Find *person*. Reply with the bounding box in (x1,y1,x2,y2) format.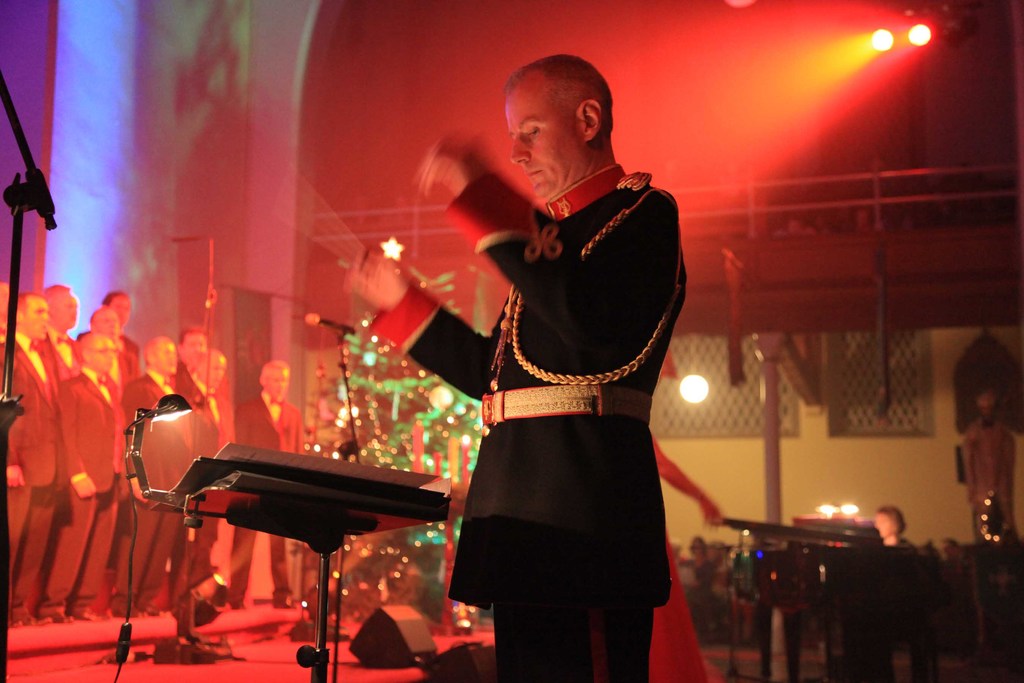
(0,293,61,624).
